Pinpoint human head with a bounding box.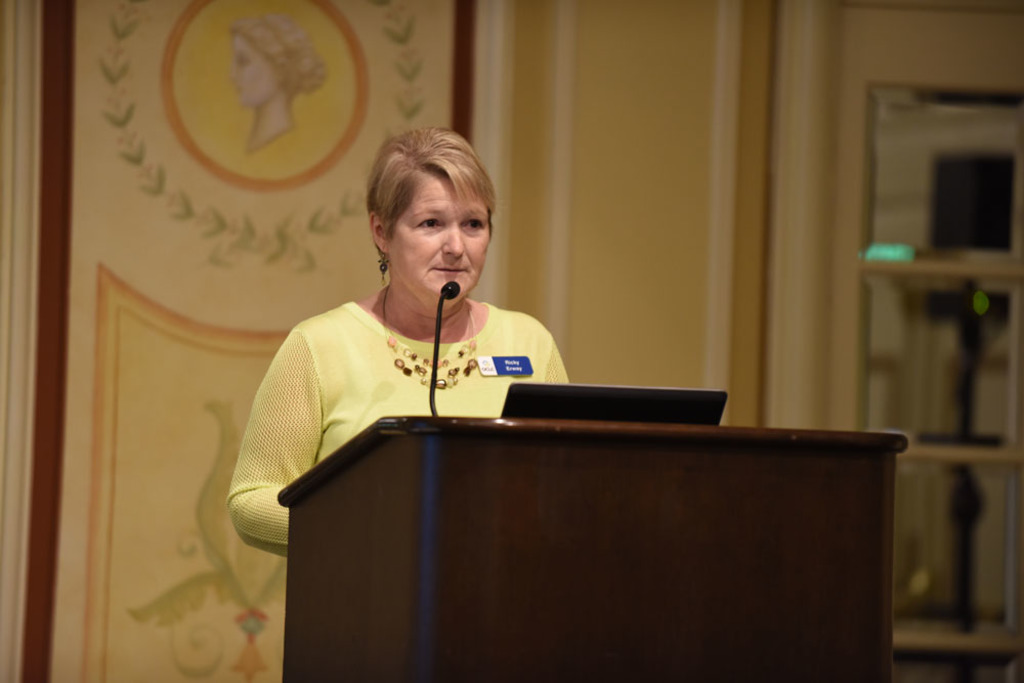
bbox(349, 121, 500, 305).
